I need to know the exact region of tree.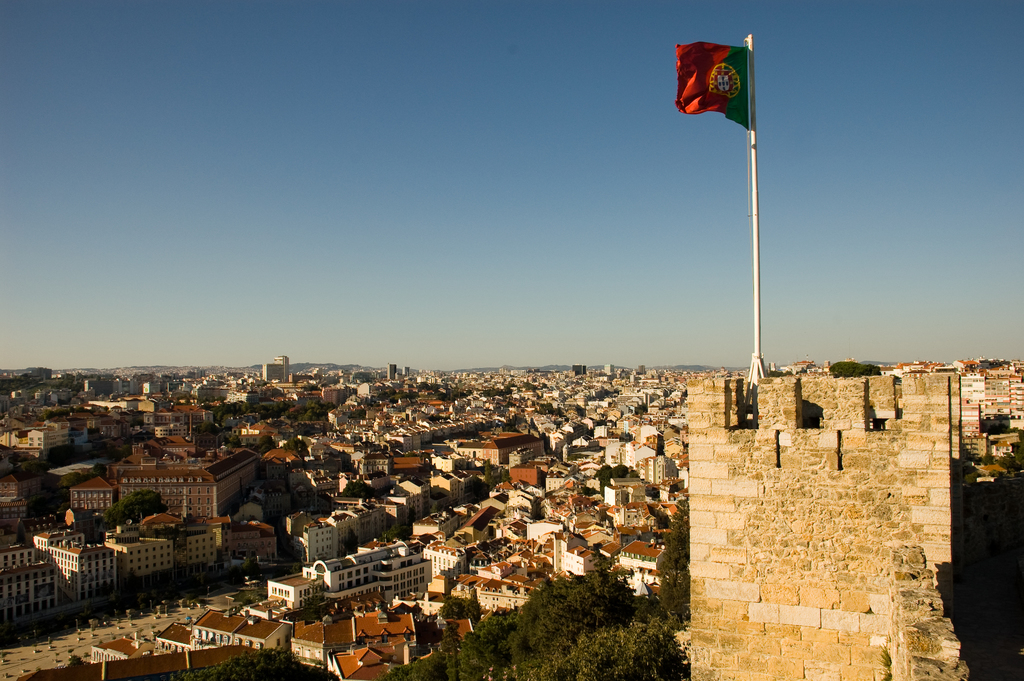
Region: (651,497,692,630).
